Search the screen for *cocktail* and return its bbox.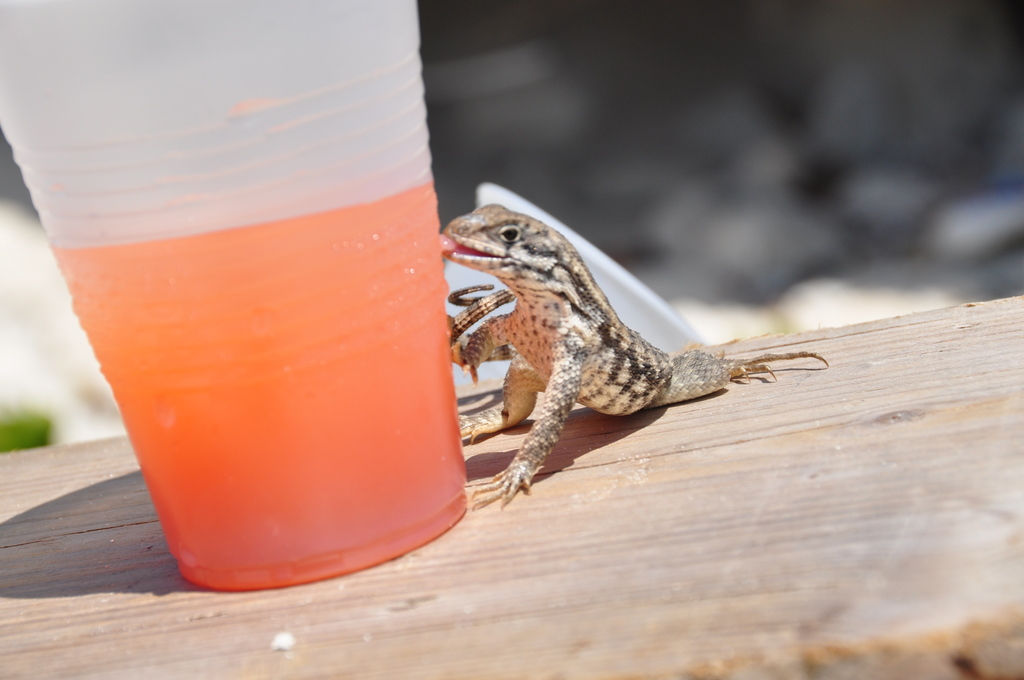
Found: (0, 0, 476, 594).
